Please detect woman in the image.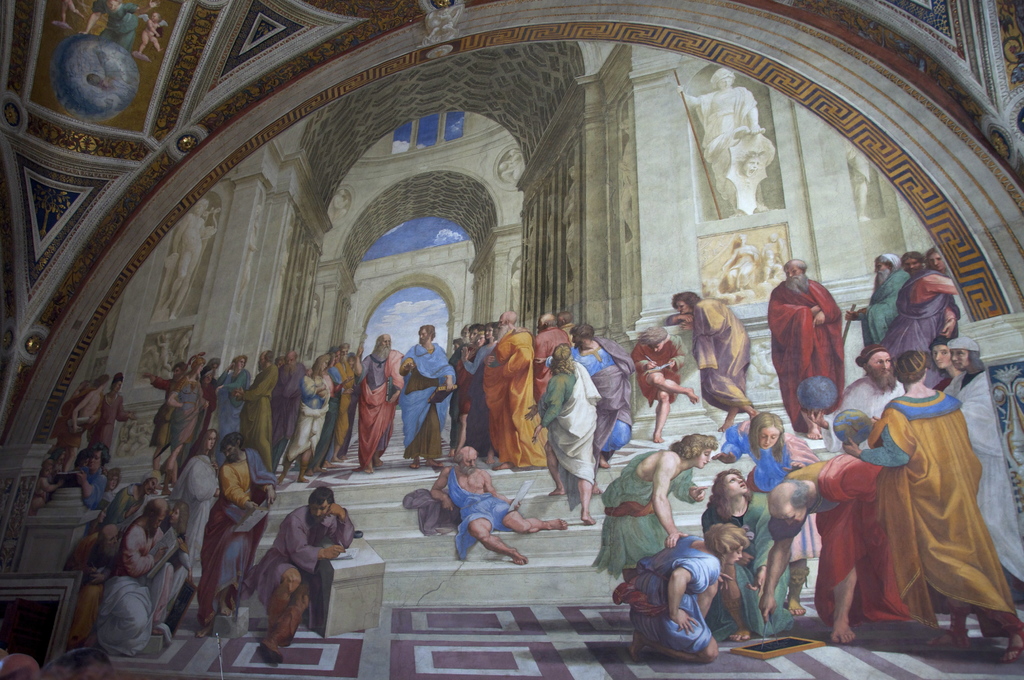
box(841, 351, 1023, 666).
